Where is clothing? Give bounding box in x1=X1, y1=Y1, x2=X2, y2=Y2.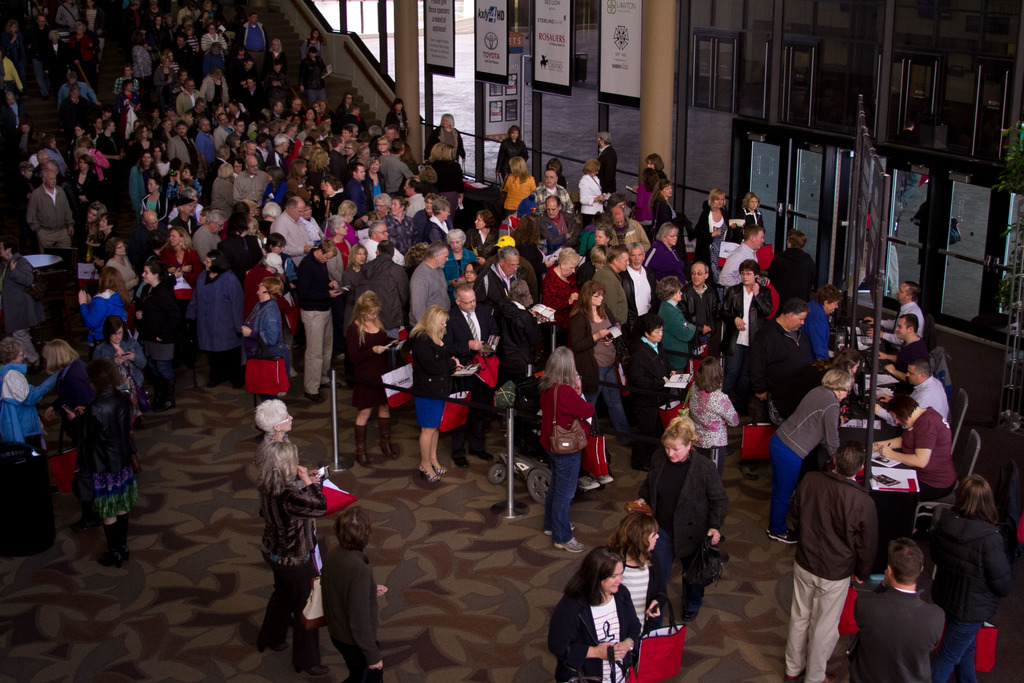
x1=186, y1=268, x2=237, y2=380.
